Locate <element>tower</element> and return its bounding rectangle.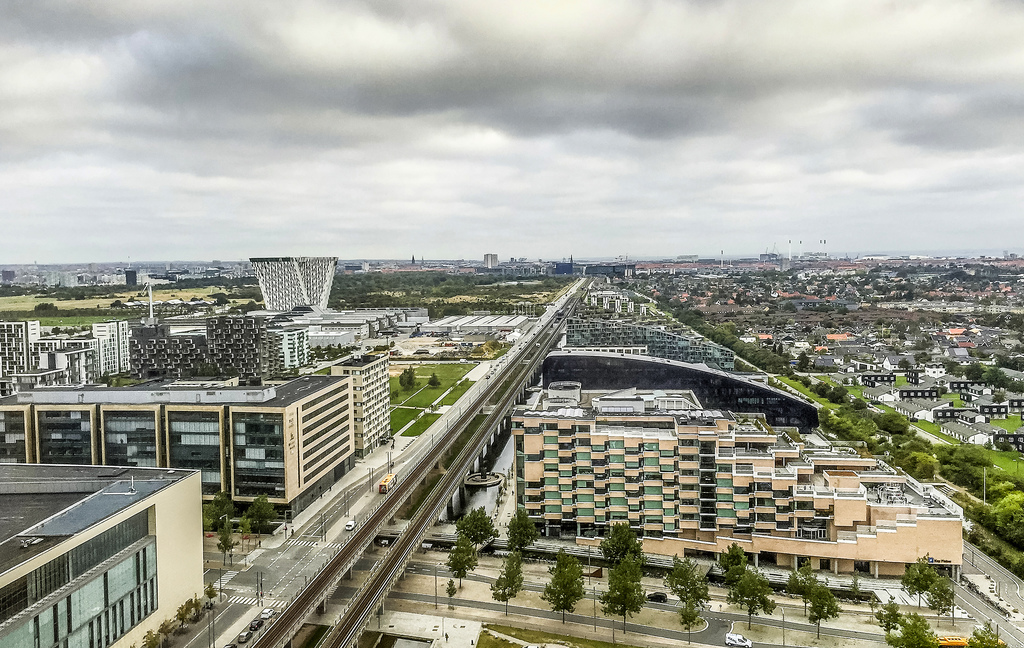
<bbox>298, 255, 342, 305</bbox>.
